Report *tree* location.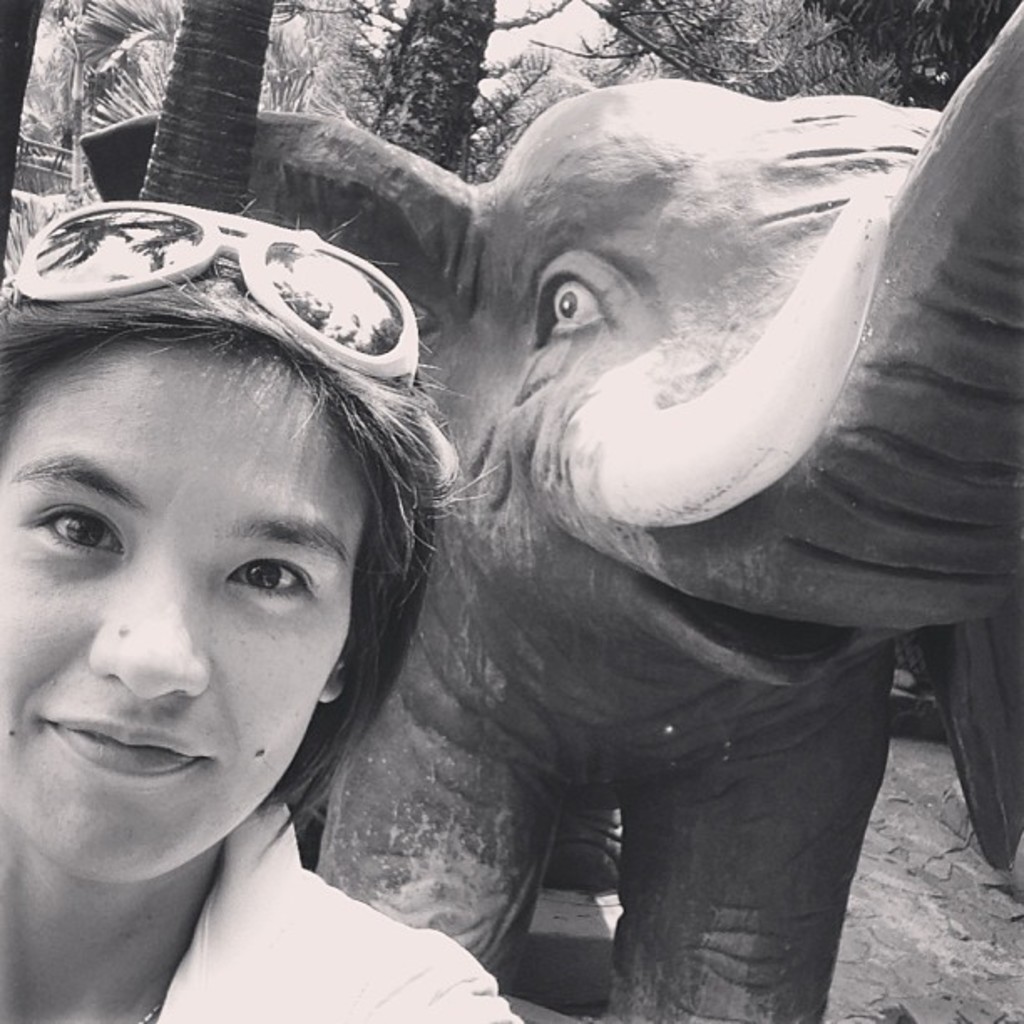
Report: BBox(0, 0, 40, 289).
